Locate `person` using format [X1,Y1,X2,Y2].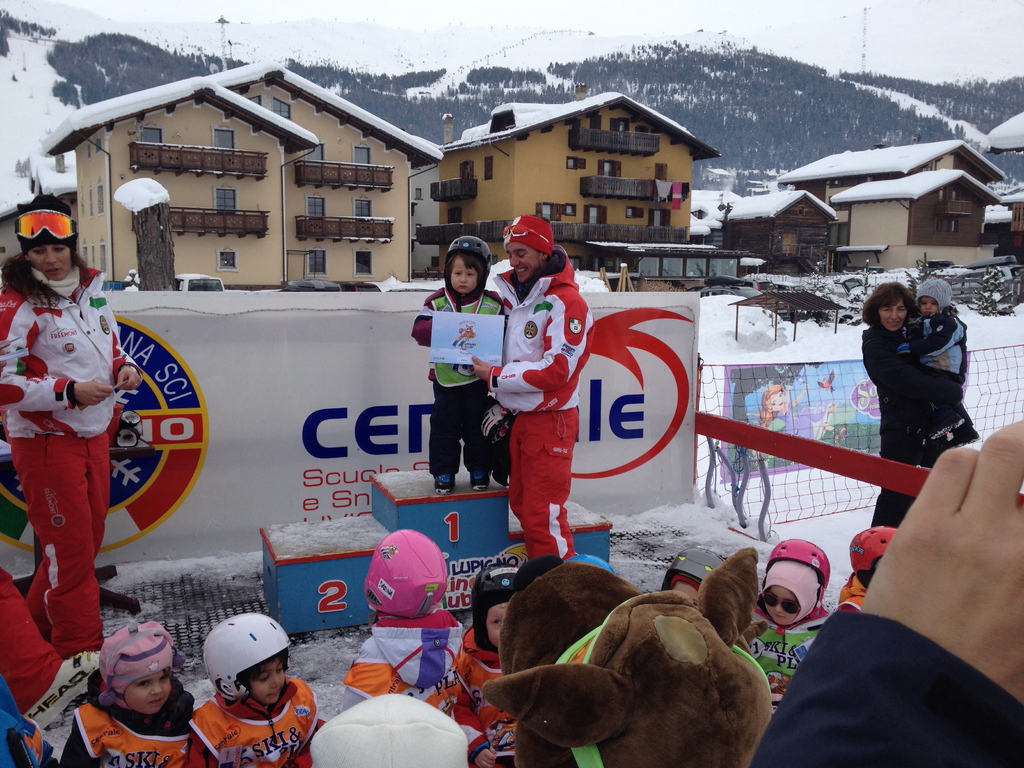
[461,212,593,560].
